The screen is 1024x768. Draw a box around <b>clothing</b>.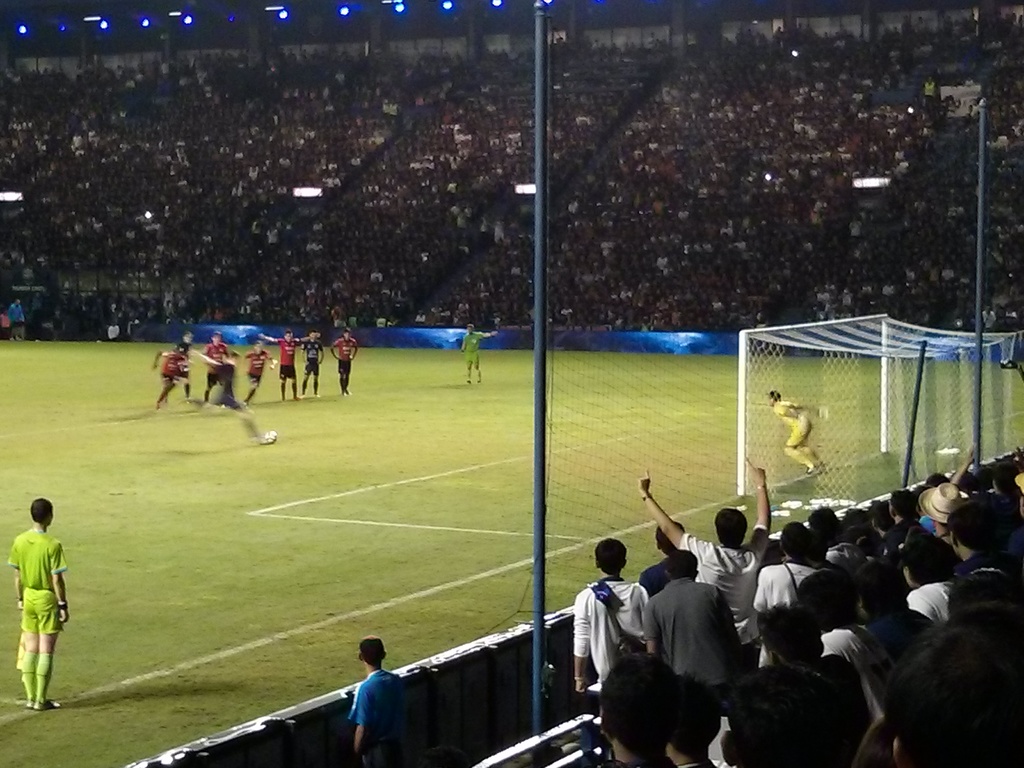
(7,527,74,631).
